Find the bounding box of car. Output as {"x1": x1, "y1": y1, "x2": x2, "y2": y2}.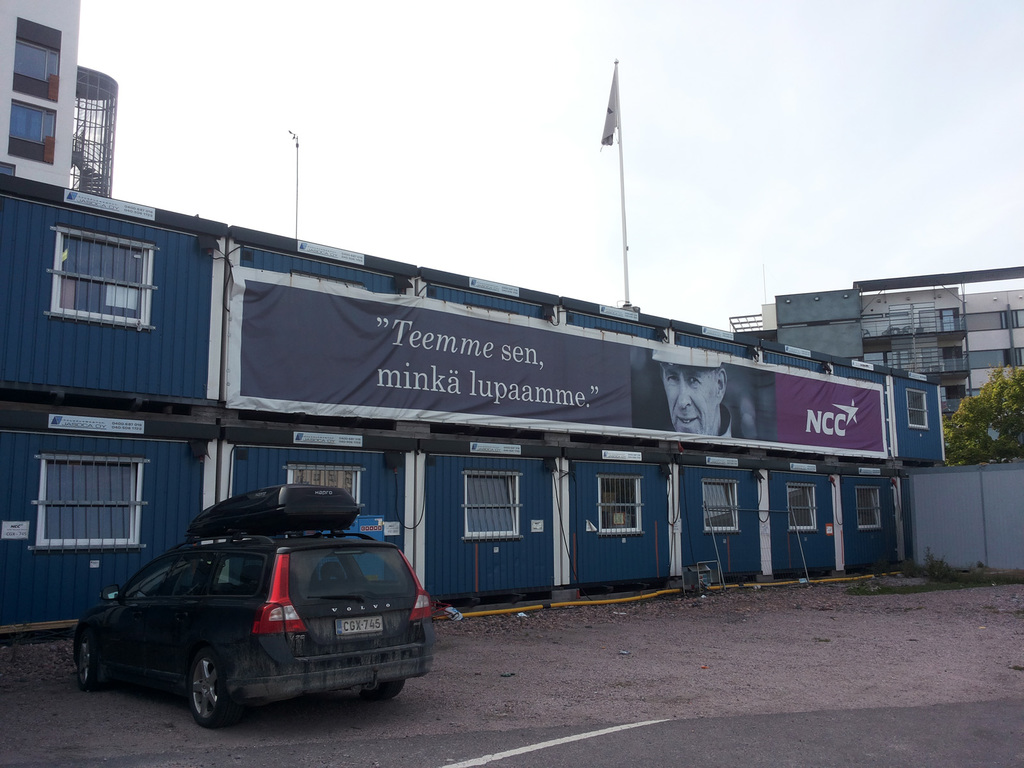
{"x1": 73, "y1": 484, "x2": 438, "y2": 726}.
